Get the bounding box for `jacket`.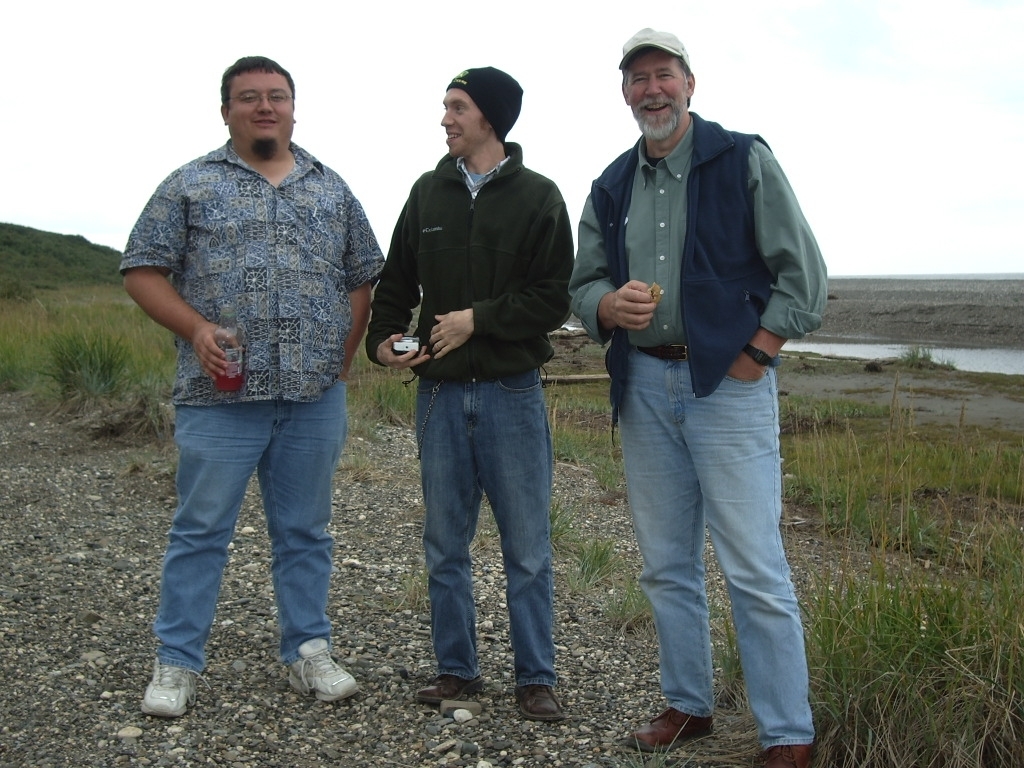
bbox=(372, 86, 567, 361).
